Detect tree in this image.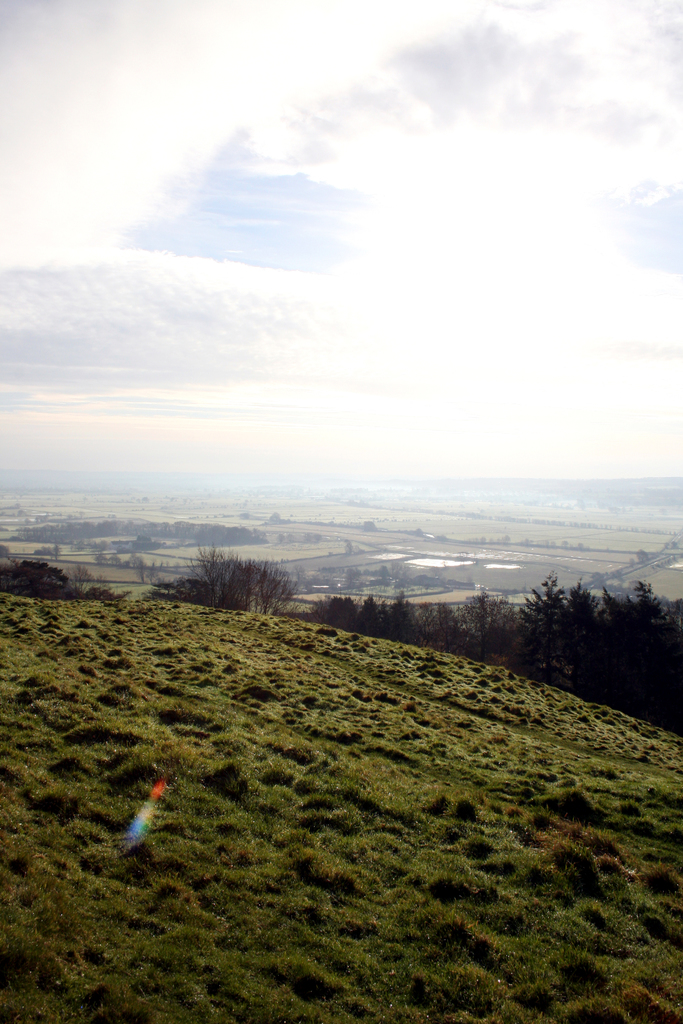
Detection: detection(0, 554, 167, 608).
